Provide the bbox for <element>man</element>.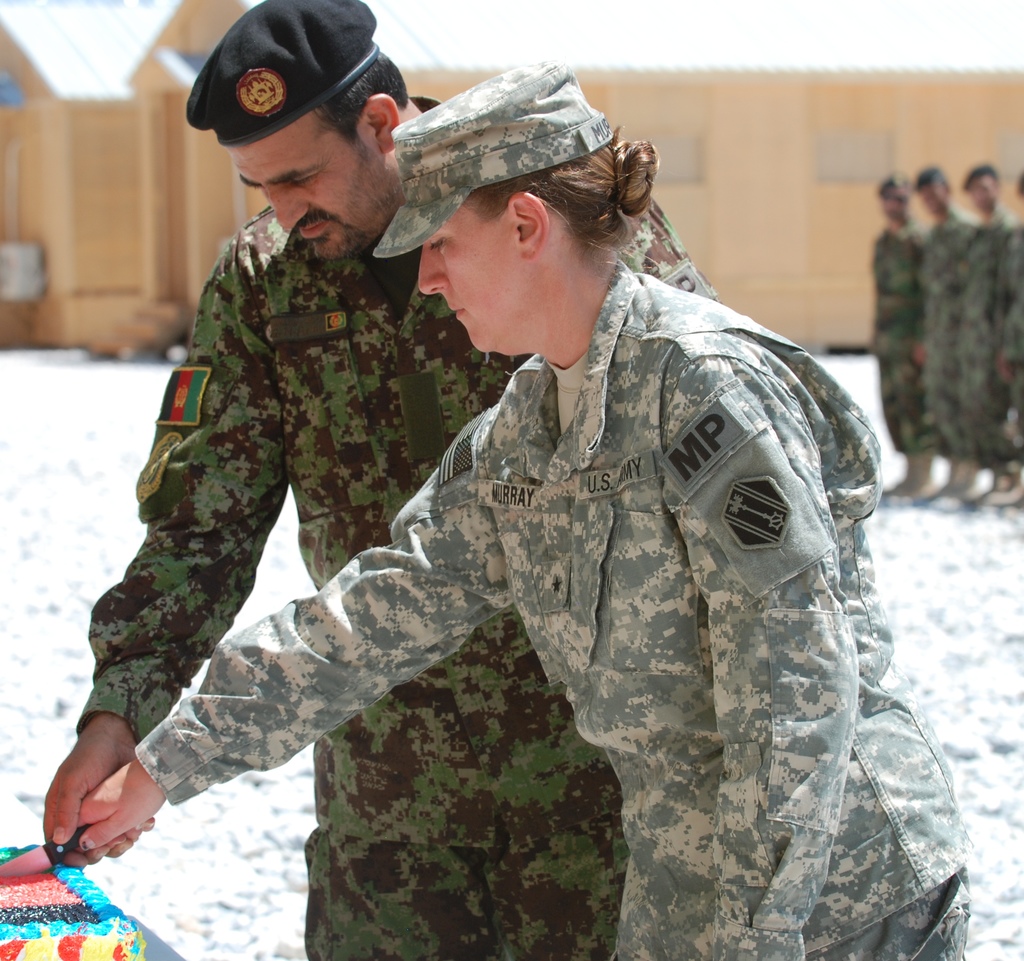
crop(37, 0, 716, 960).
